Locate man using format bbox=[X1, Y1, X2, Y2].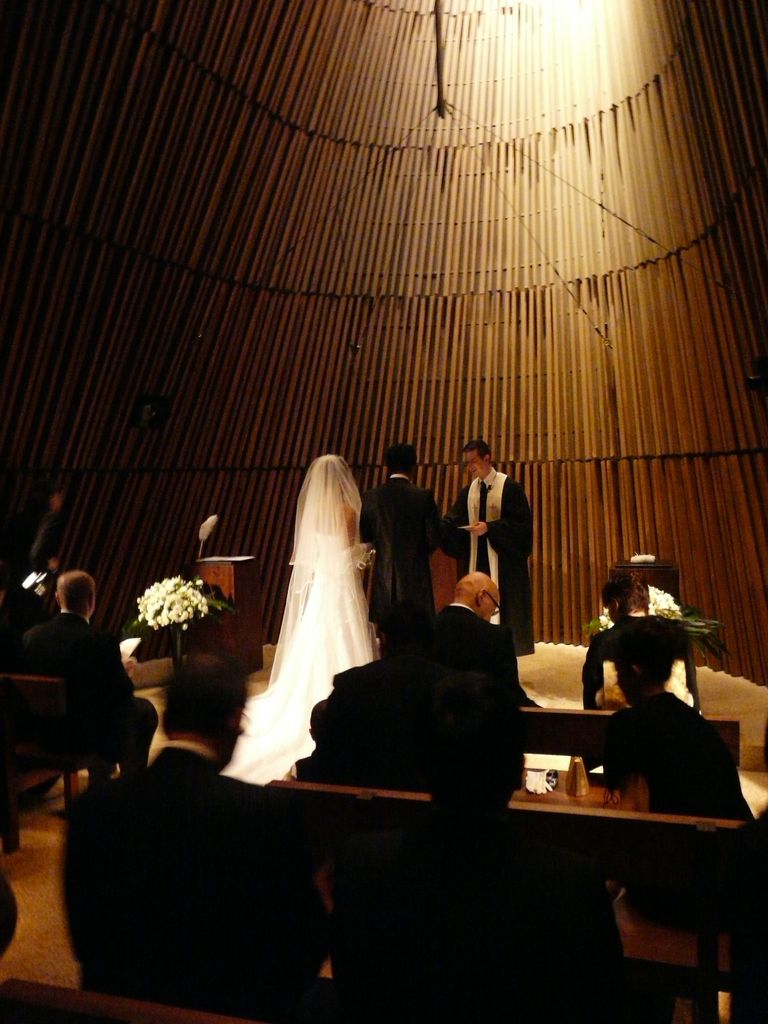
bbox=[440, 440, 536, 648].
